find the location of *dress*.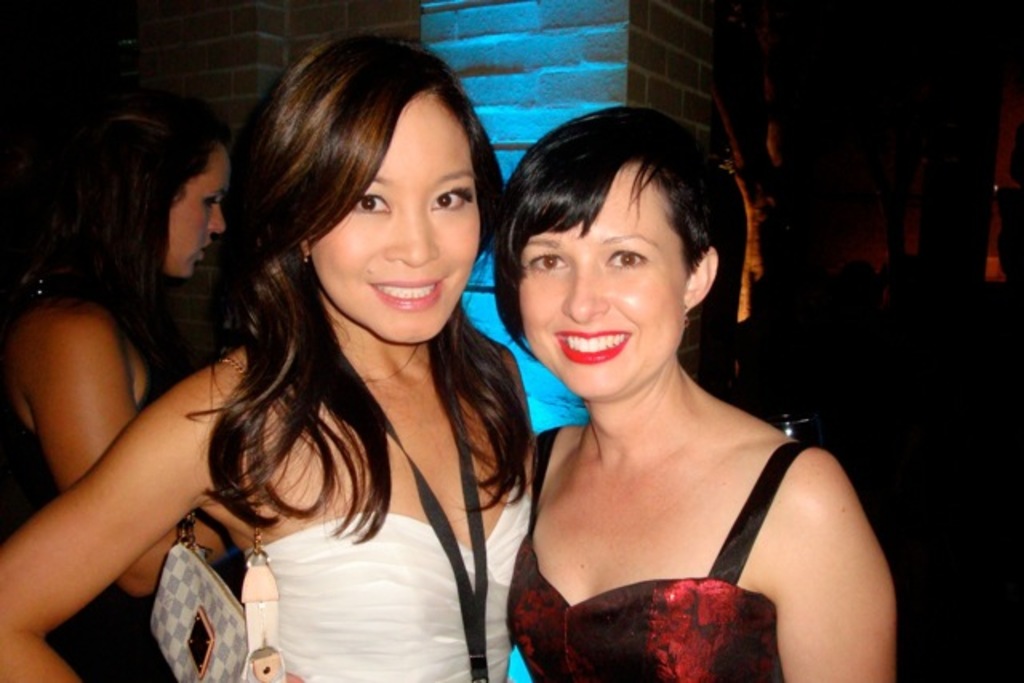
Location: <box>254,483,533,681</box>.
